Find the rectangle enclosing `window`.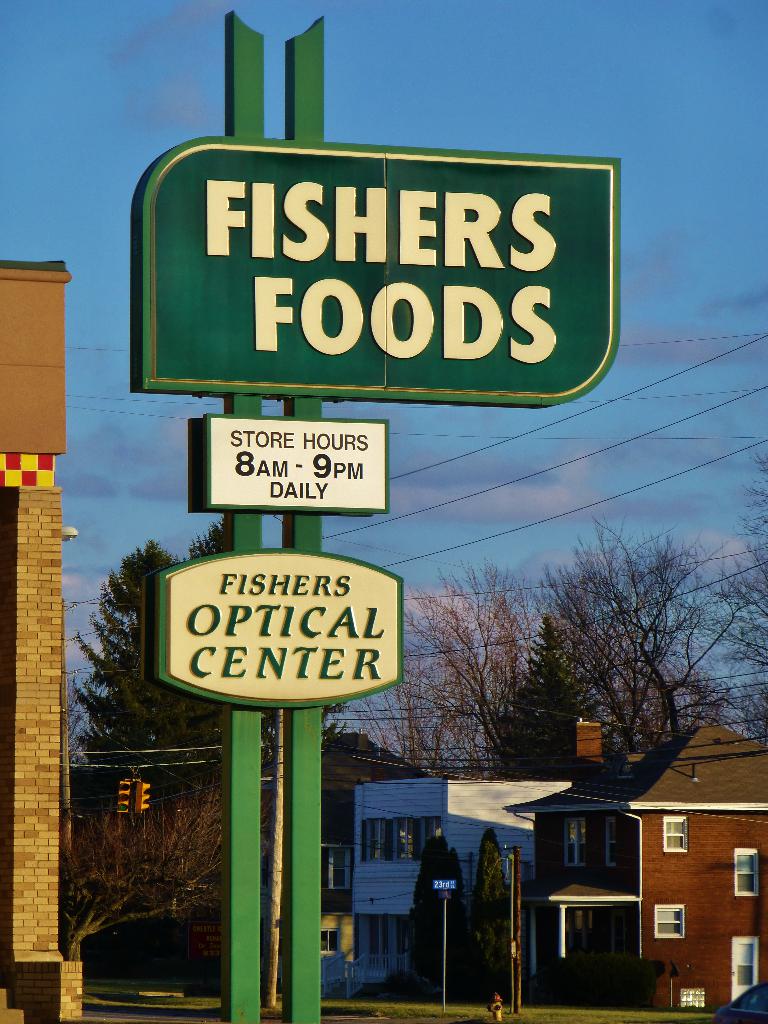
locate(322, 927, 341, 959).
